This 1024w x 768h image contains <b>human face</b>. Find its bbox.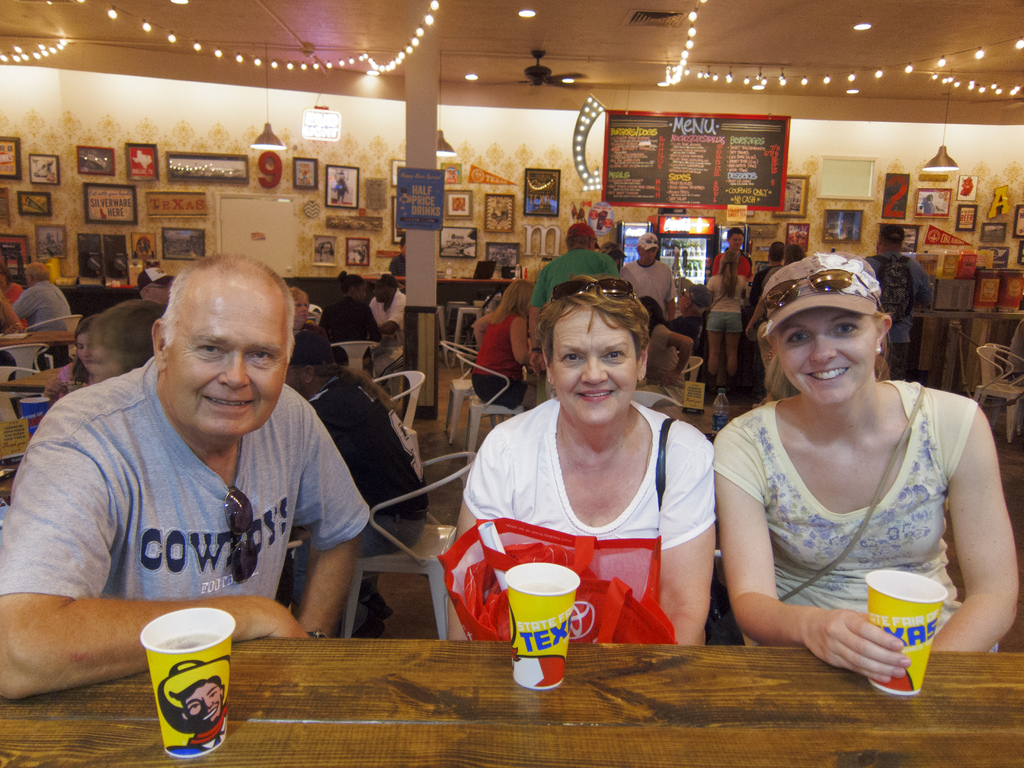
x1=769, y1=307, x2=877, y2=400.
